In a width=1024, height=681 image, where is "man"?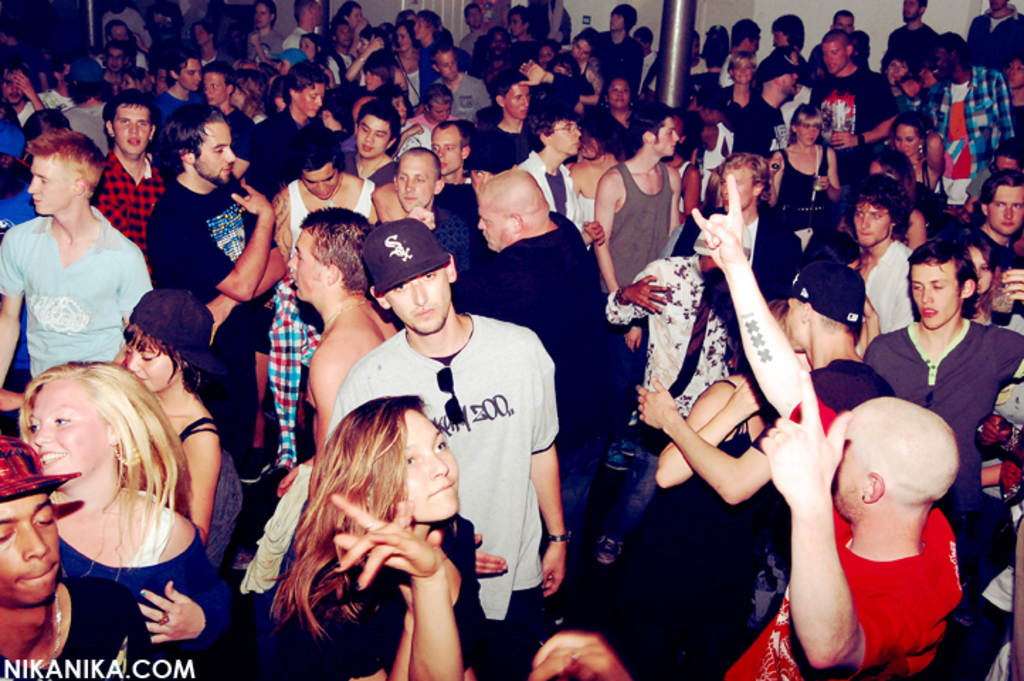
<region>197, 60, 254, 160</region>.
